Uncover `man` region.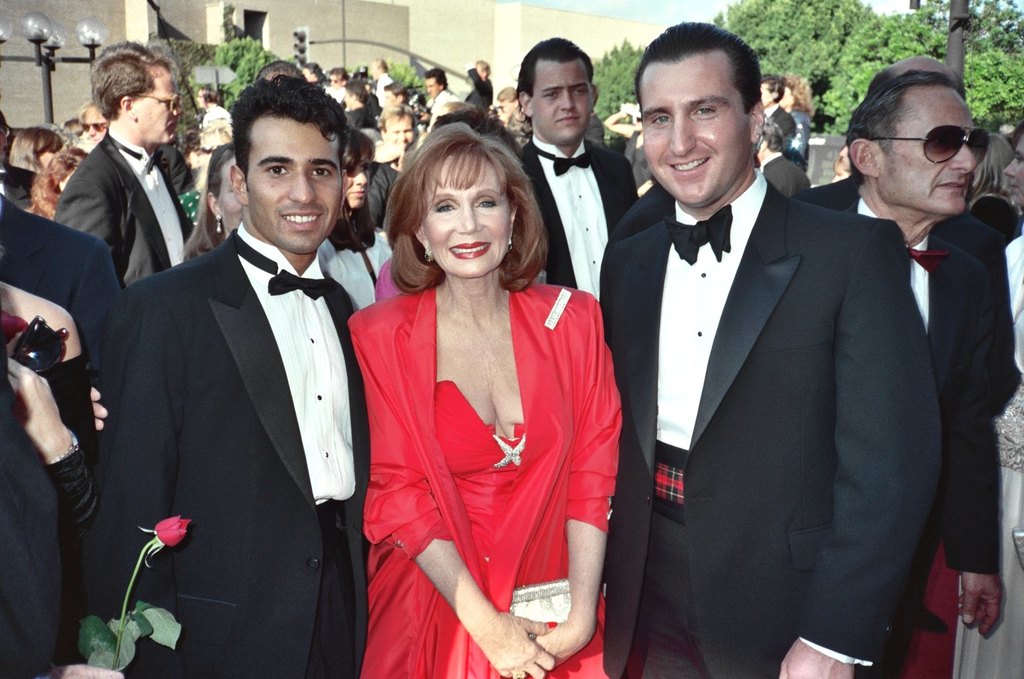
Uncovered: [left=73, top=58, right=386, bottom=677].
